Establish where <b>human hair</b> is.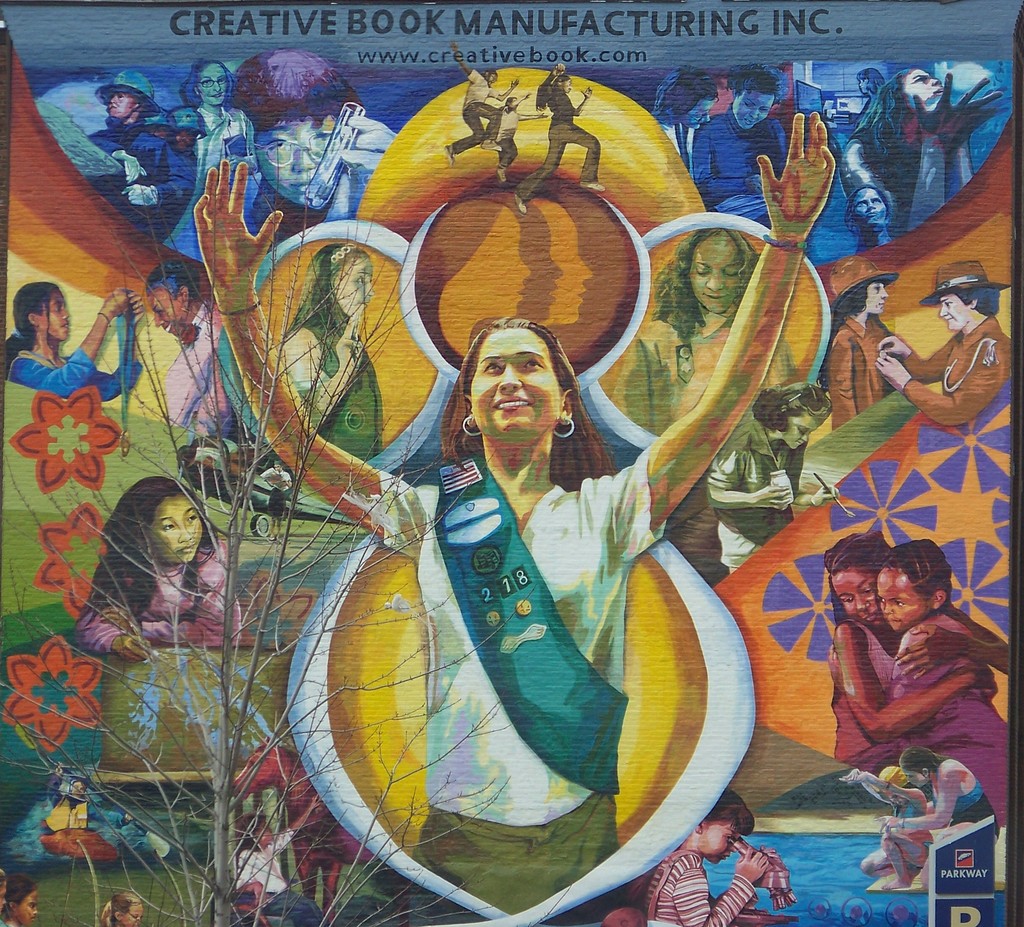
Established at <region>60, 778, 75, 797</region>.
